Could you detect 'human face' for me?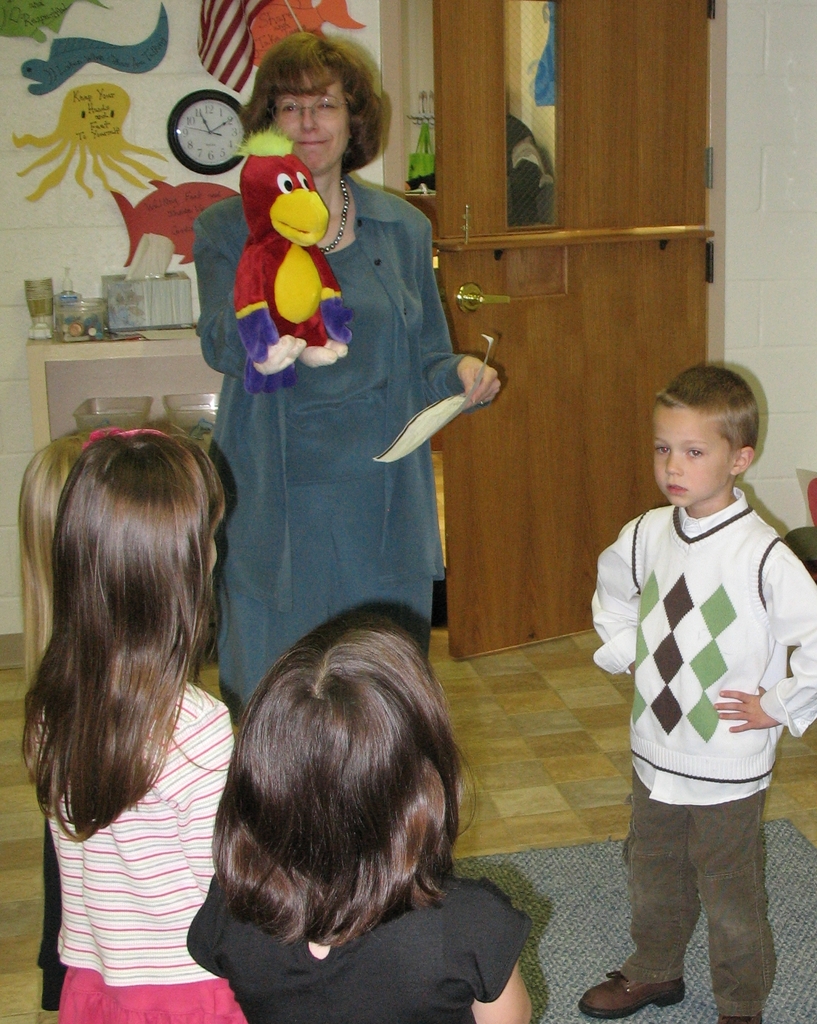
Detection result: detection(275, 73, 352, 171).
